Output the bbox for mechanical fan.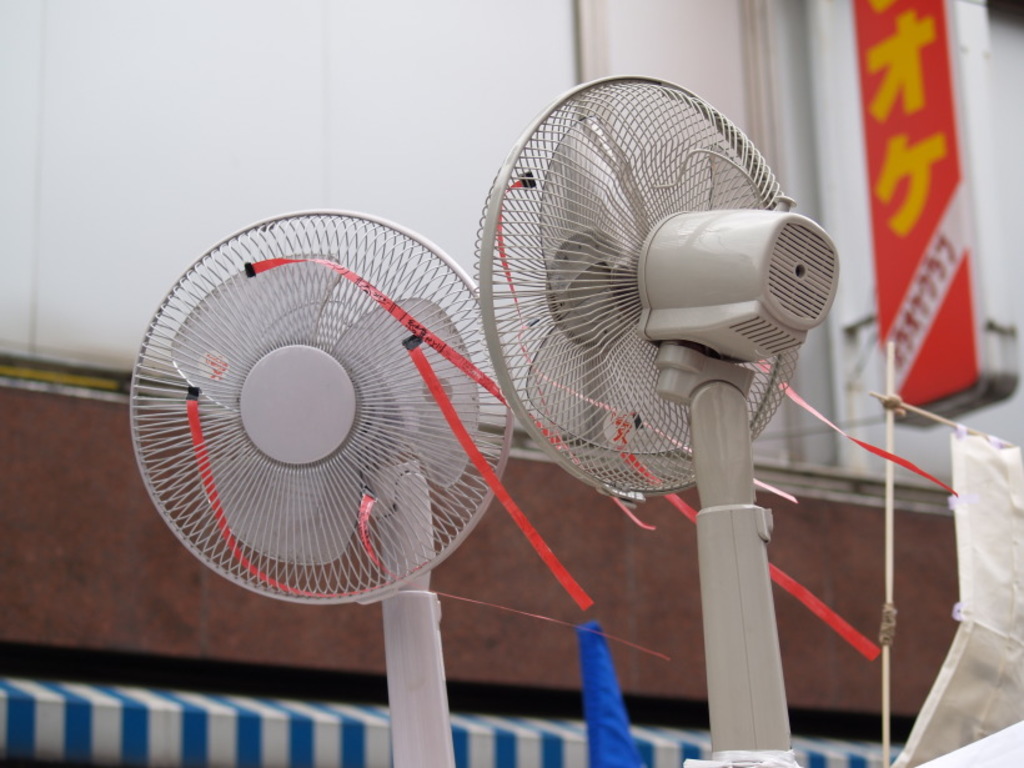
select_region(475, 72, 839, 767).
